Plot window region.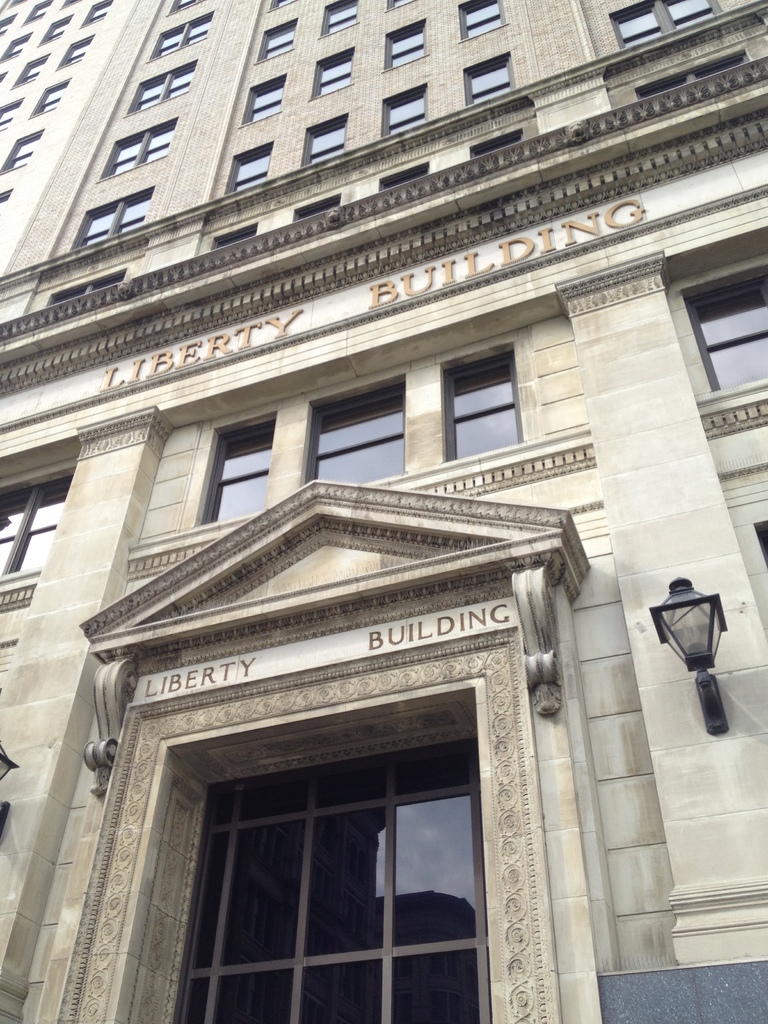
Plotted at 310 115 346 168.
